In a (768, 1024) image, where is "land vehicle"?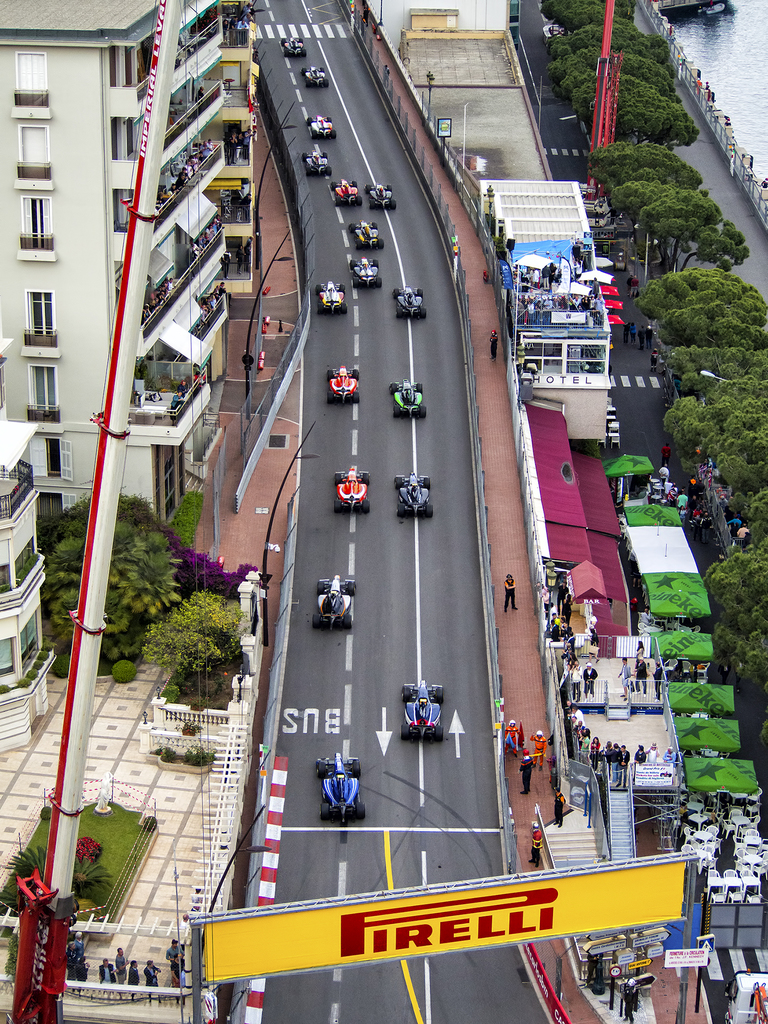
(left=389, top=286, right=428, bottom=321).
